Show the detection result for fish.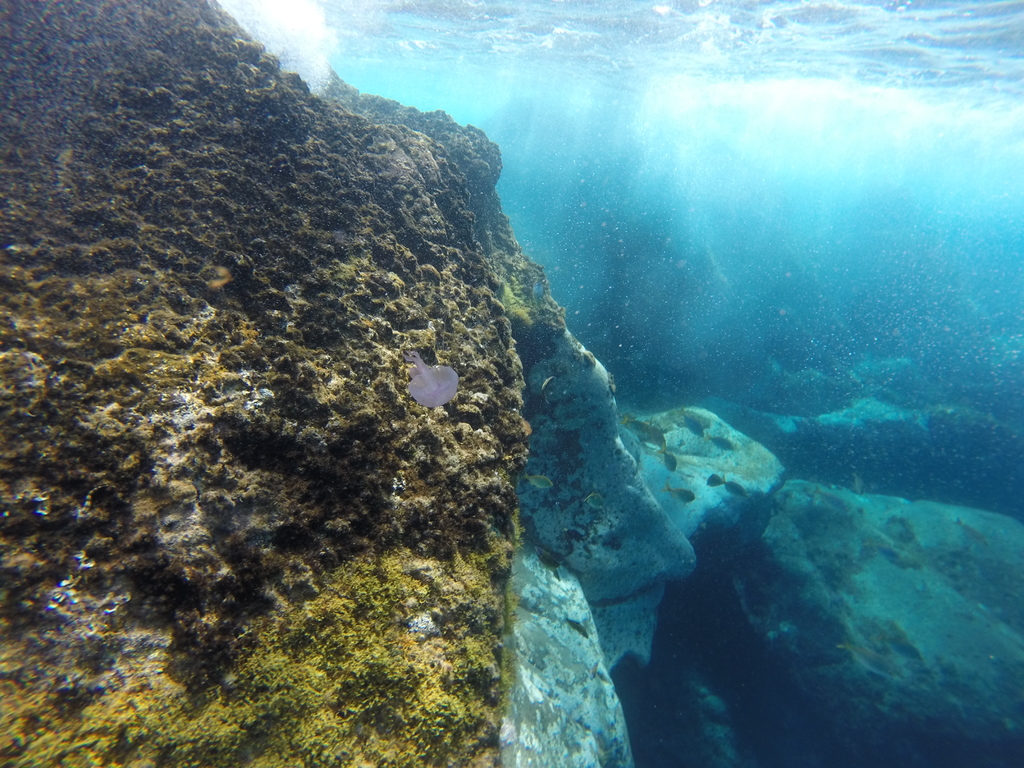
l=661, t=477, r=694, b=505.
